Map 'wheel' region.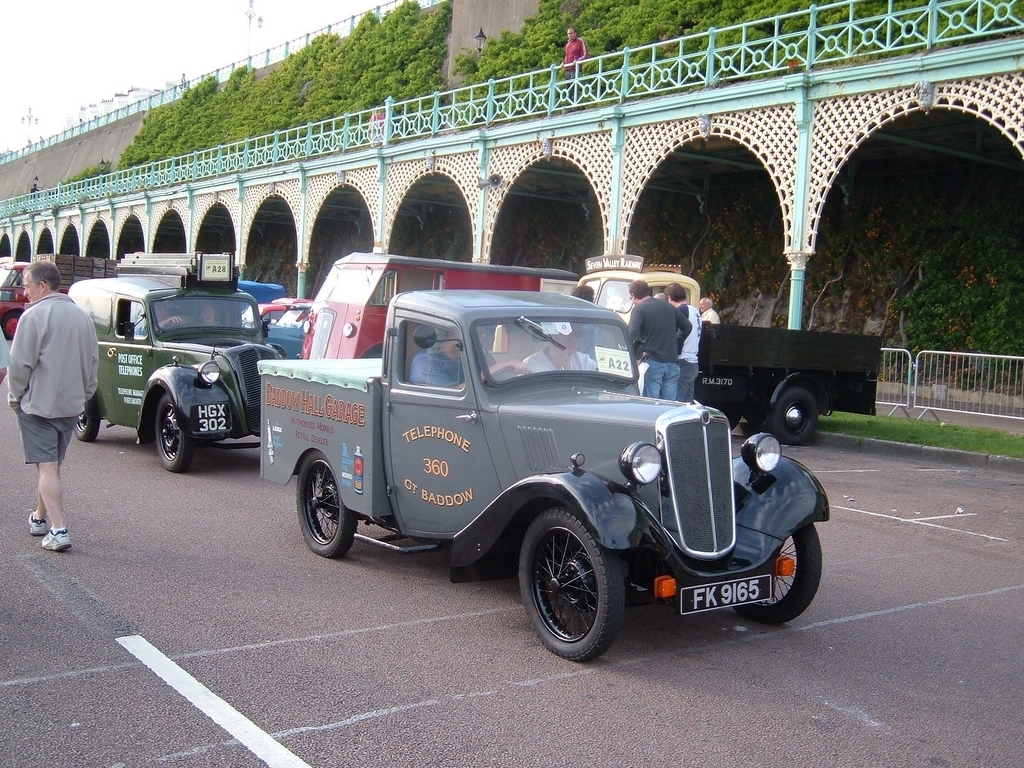
Mapped to [x1=727, y1=521, x2=825, y2=622].
